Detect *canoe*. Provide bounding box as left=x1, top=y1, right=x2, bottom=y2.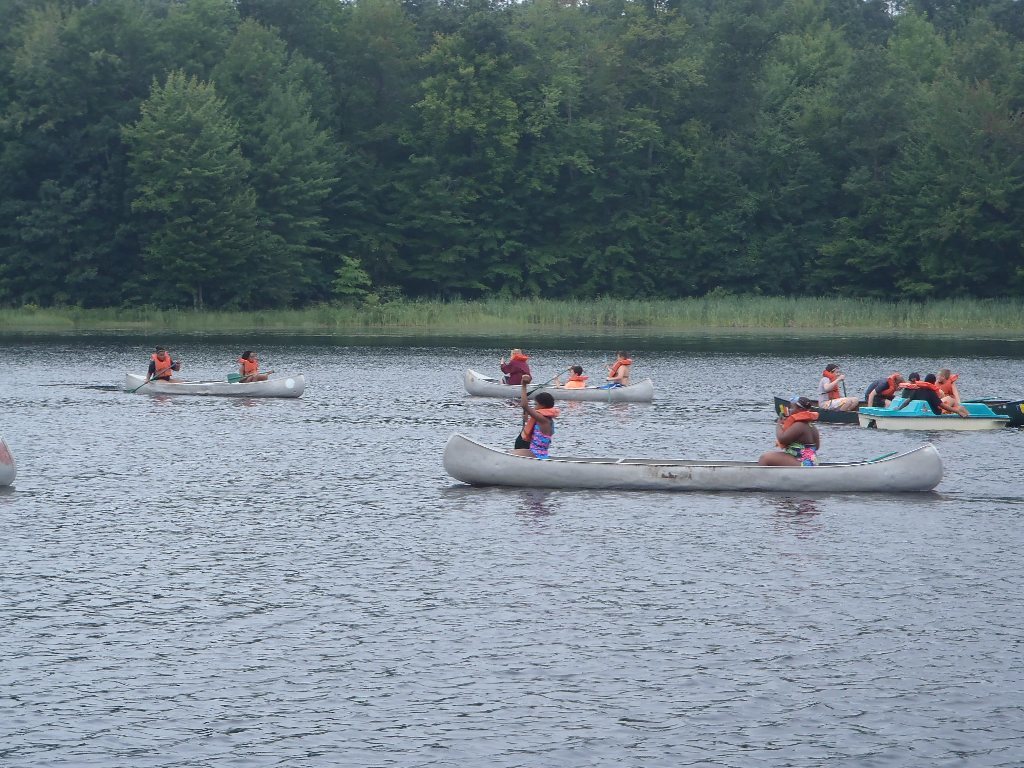
left=121, top=371, right=307, bottom=400.
